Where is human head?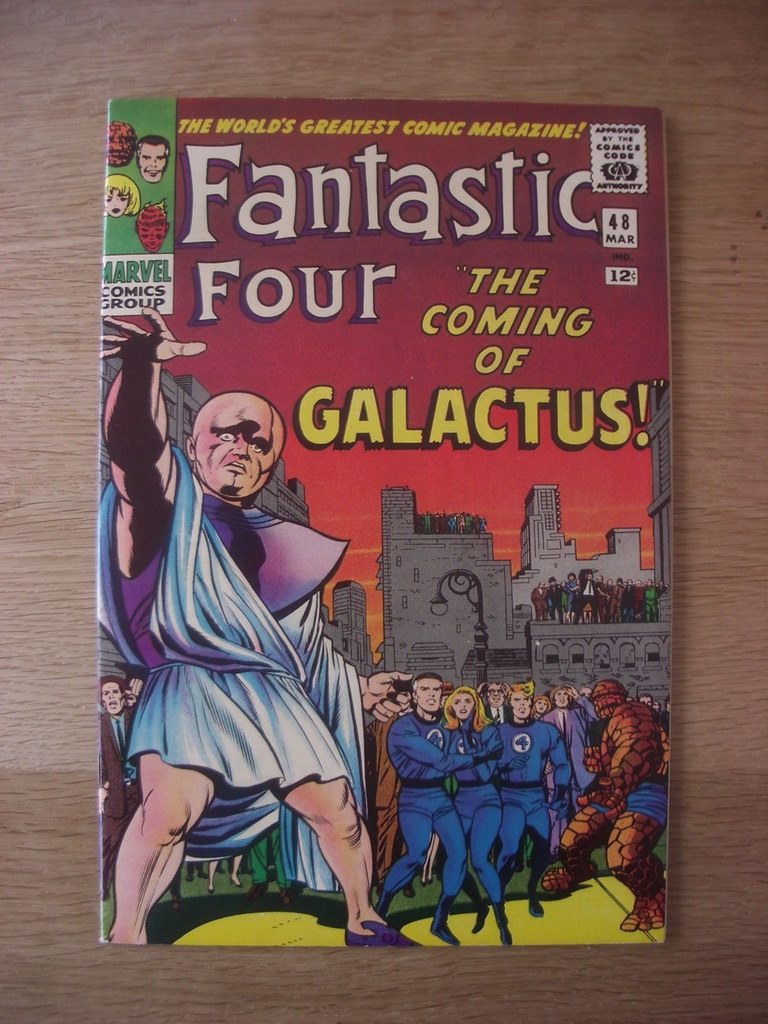
409/672/444/719.
